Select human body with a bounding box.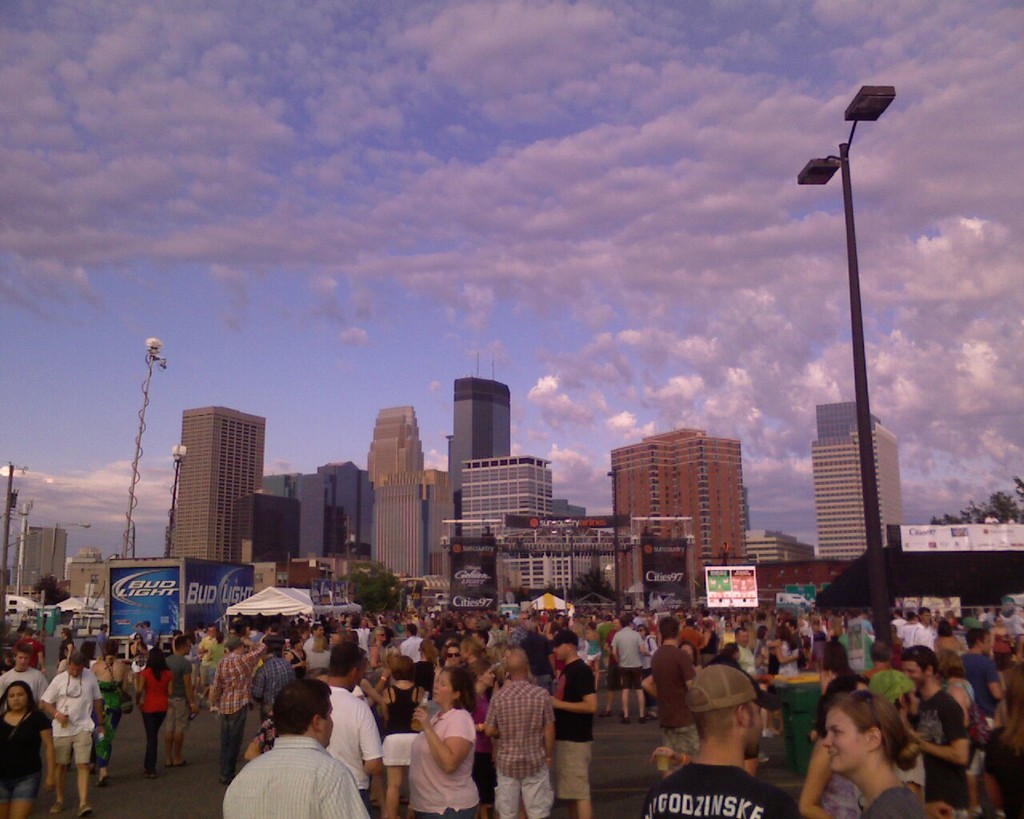
detection(646, 758, 802, 818).
